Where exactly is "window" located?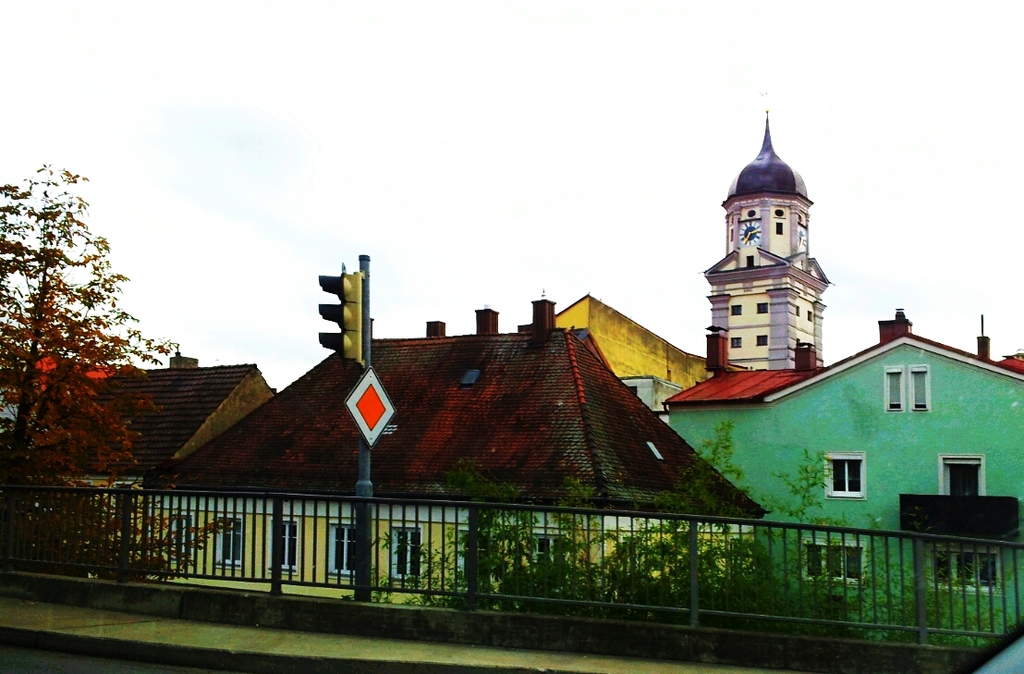
Its bounding box is 459 525 469 577.
